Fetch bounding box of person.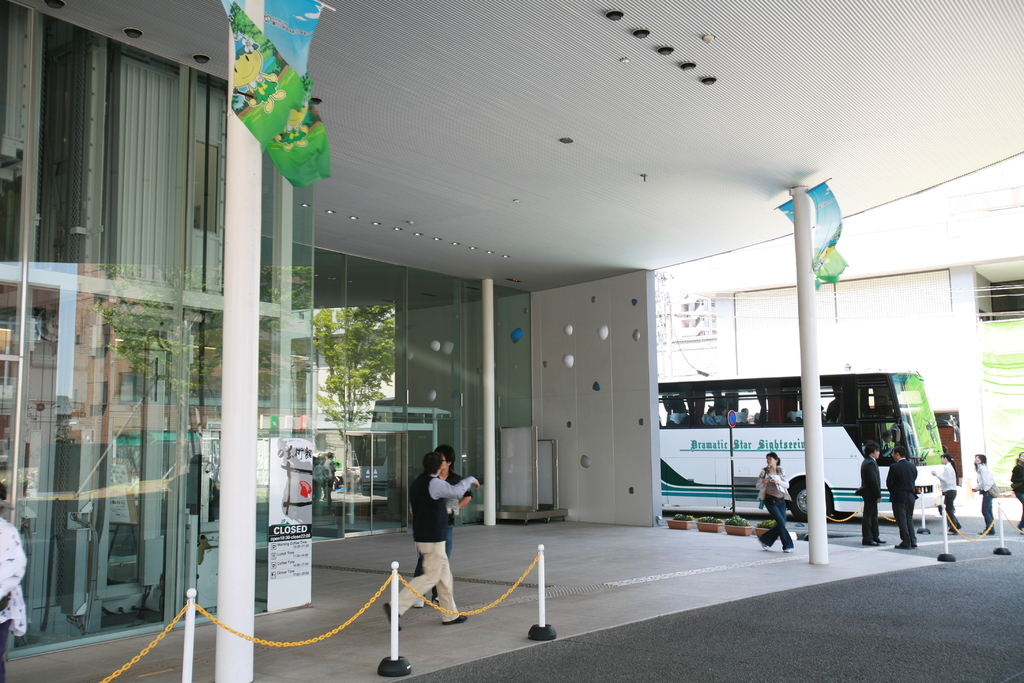
Bbox: x1=932, y1=457, x2=960, y2=534.
